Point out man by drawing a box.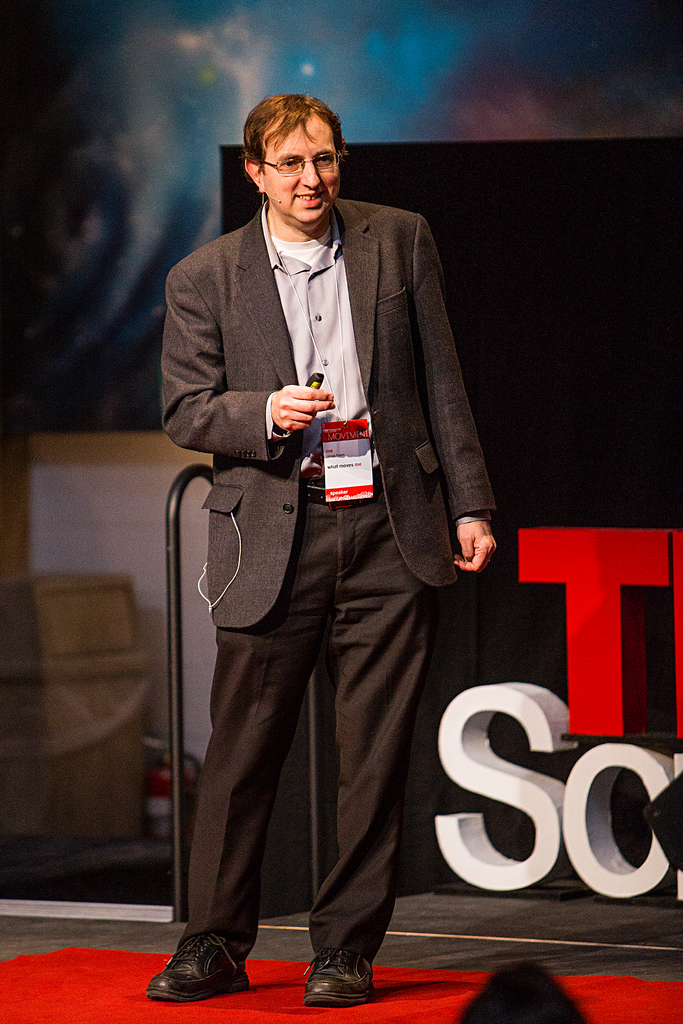
{"left": 161, "top": 38, "right": 507, "bottom": 1020}.
